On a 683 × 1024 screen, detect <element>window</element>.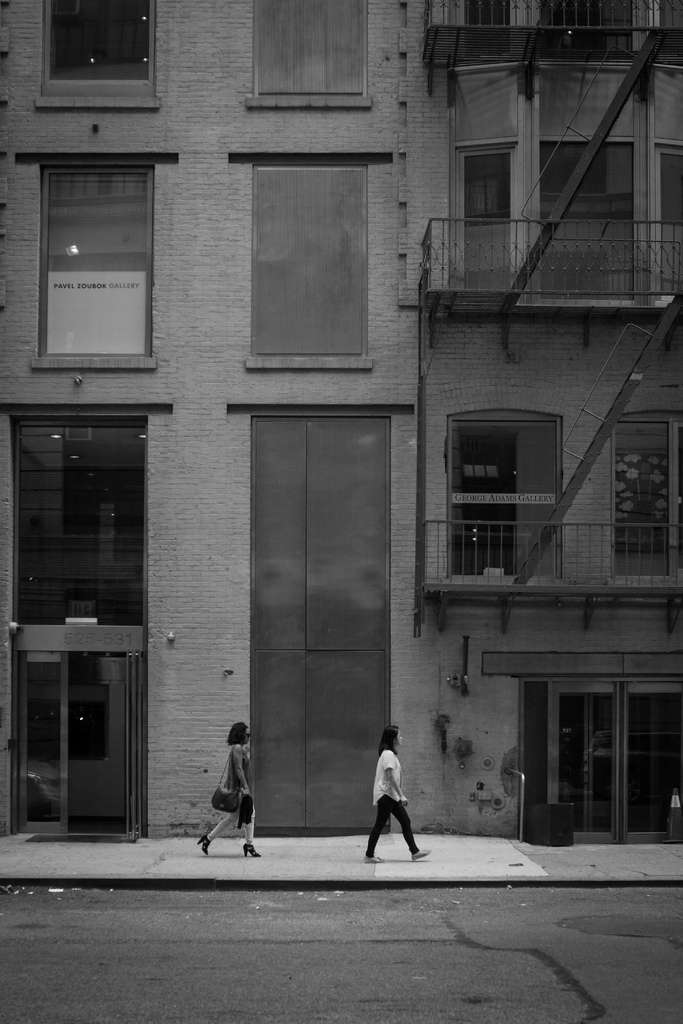
bbox=[655, 140, 682, 297].
